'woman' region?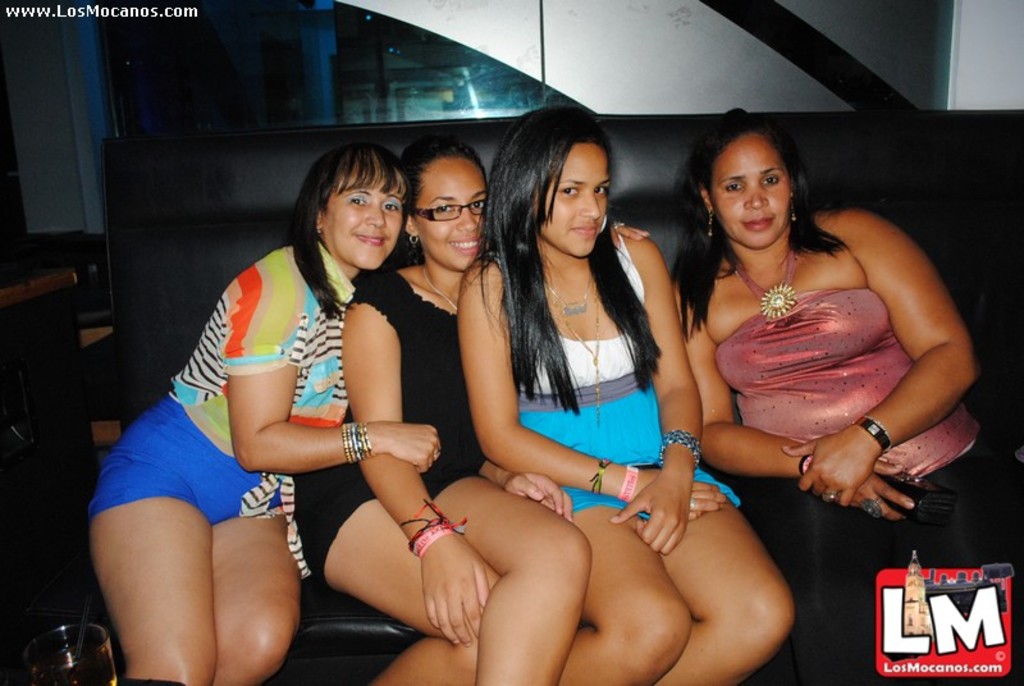
[left=673, top=109, right=1023, bottom=685]
